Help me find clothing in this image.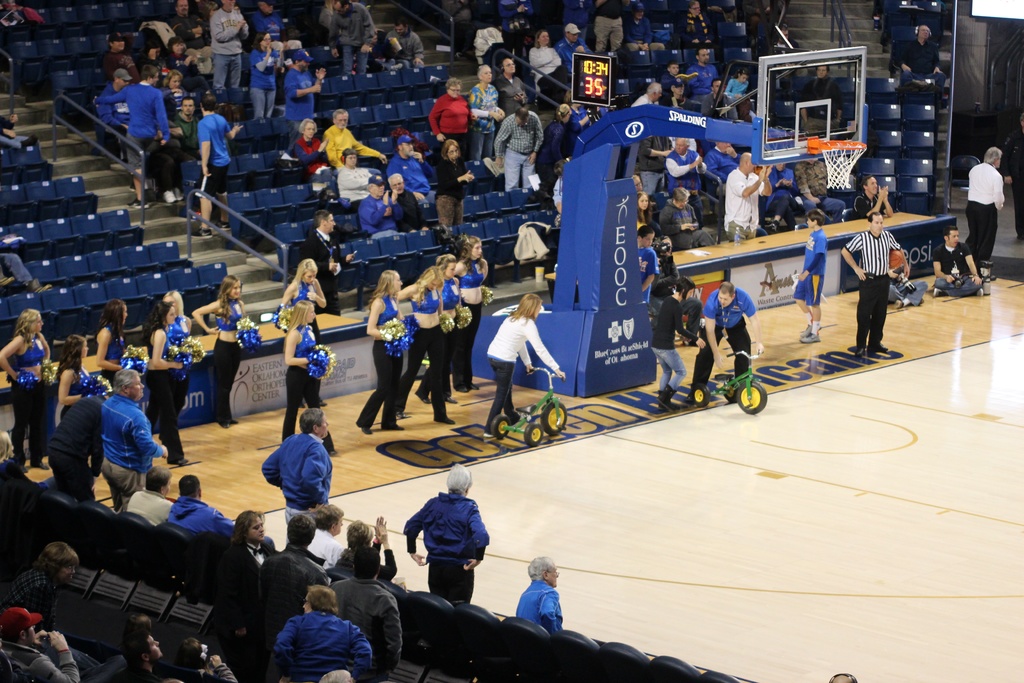
Found it: box(214, 340, 243, 420).
